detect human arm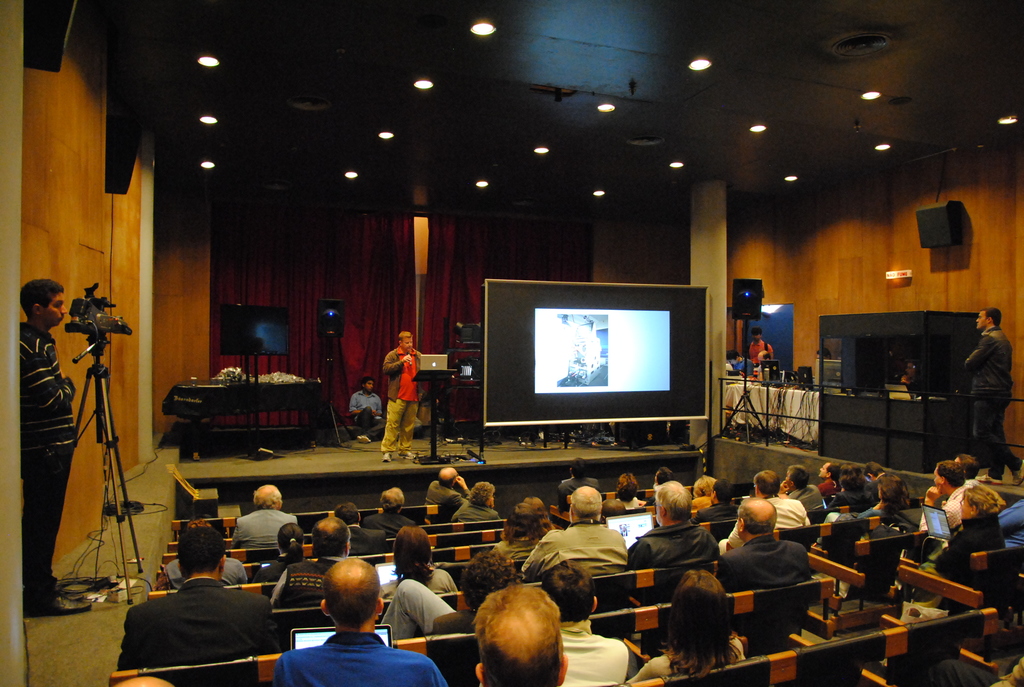
<region>780, 481, 793, 501</region>
